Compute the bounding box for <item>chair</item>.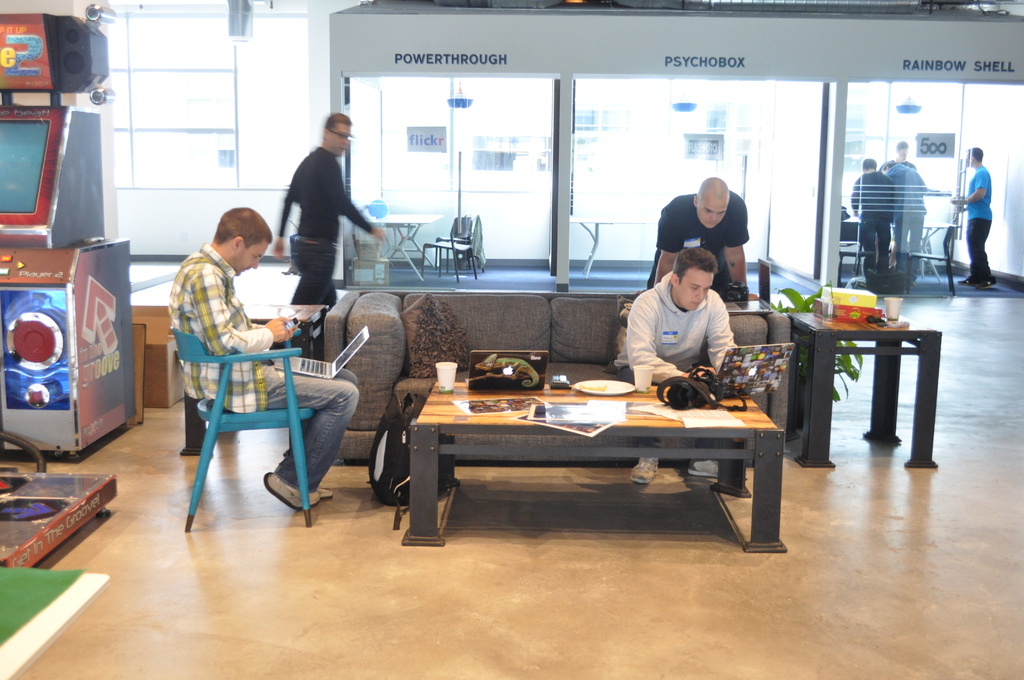
bbox=(915, 222, 961, 303).
